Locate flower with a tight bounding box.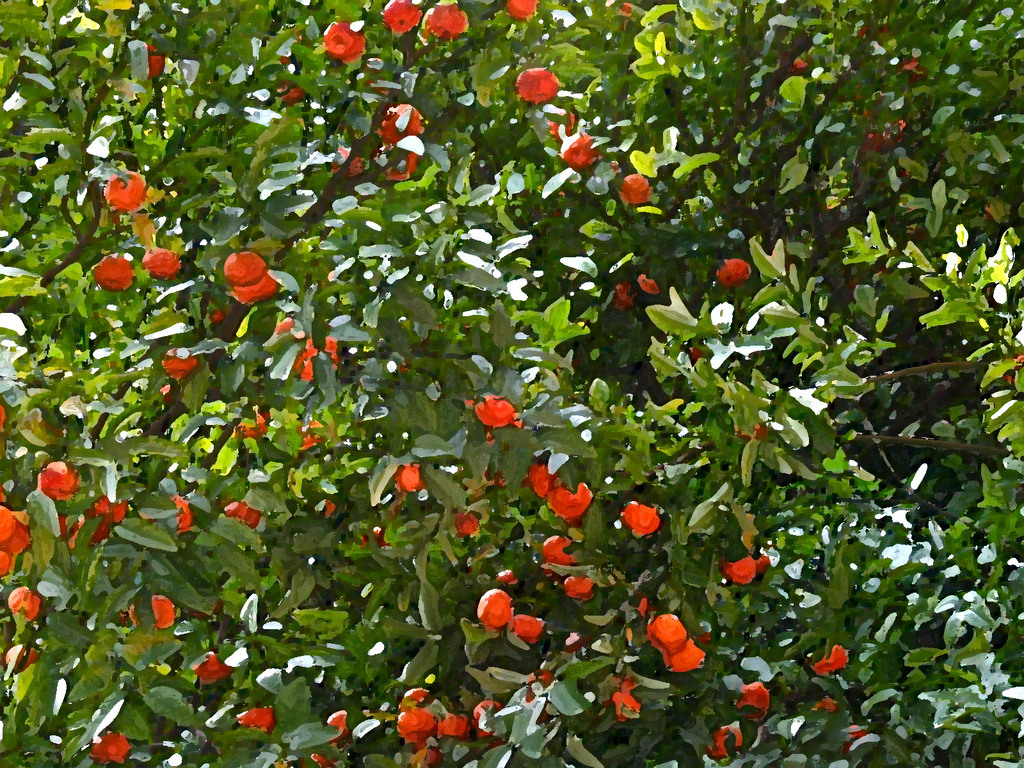
BBox(9, 651, 35, 669).
